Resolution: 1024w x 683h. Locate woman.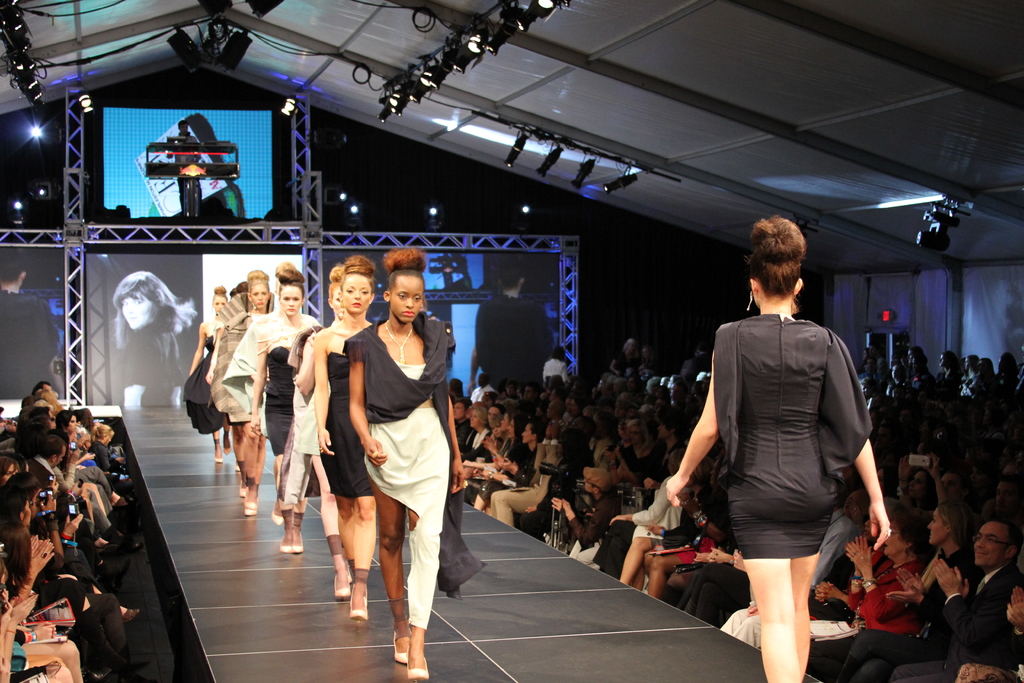
{"left": 646, "top": 454, "right": 735, "bottom": 595}.
